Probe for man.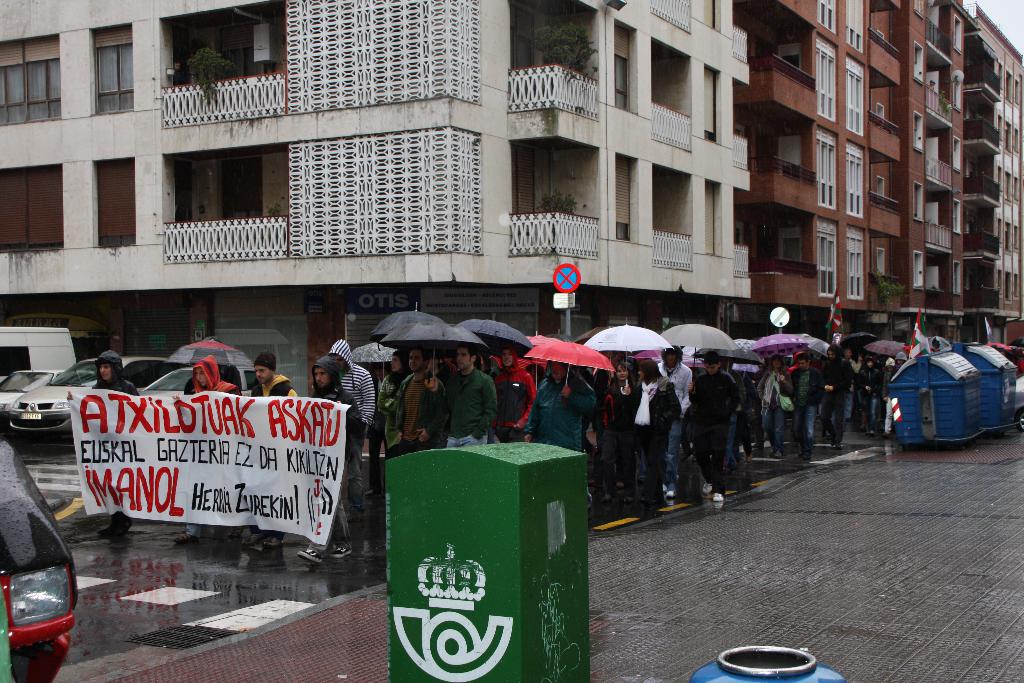
Probe result: Rect(687, 352, 743, 501).
